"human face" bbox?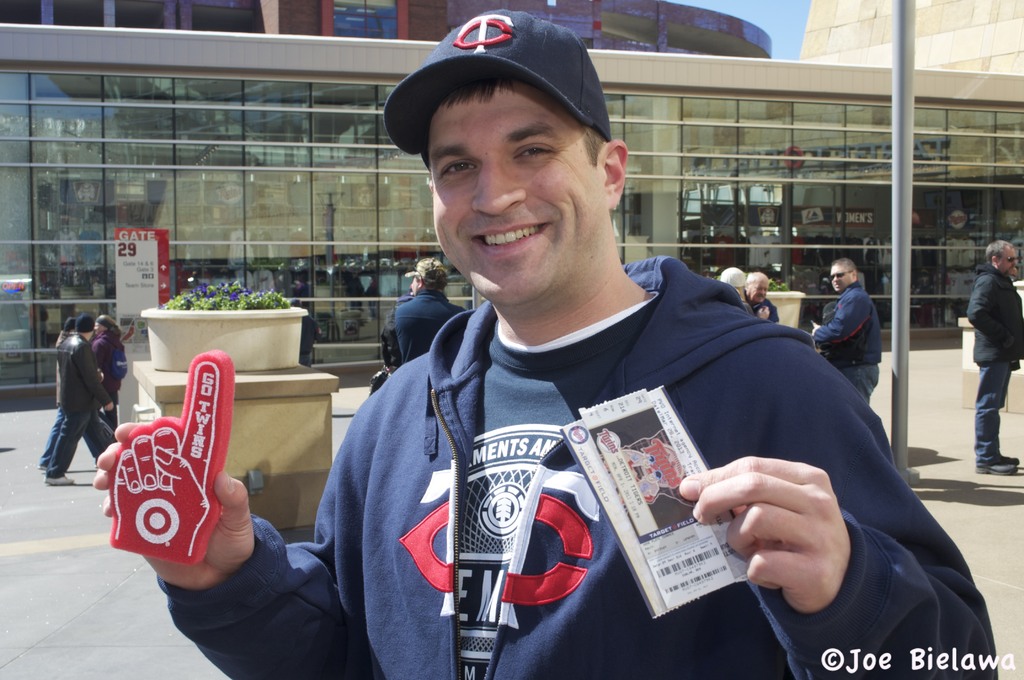
829 263 852 296
